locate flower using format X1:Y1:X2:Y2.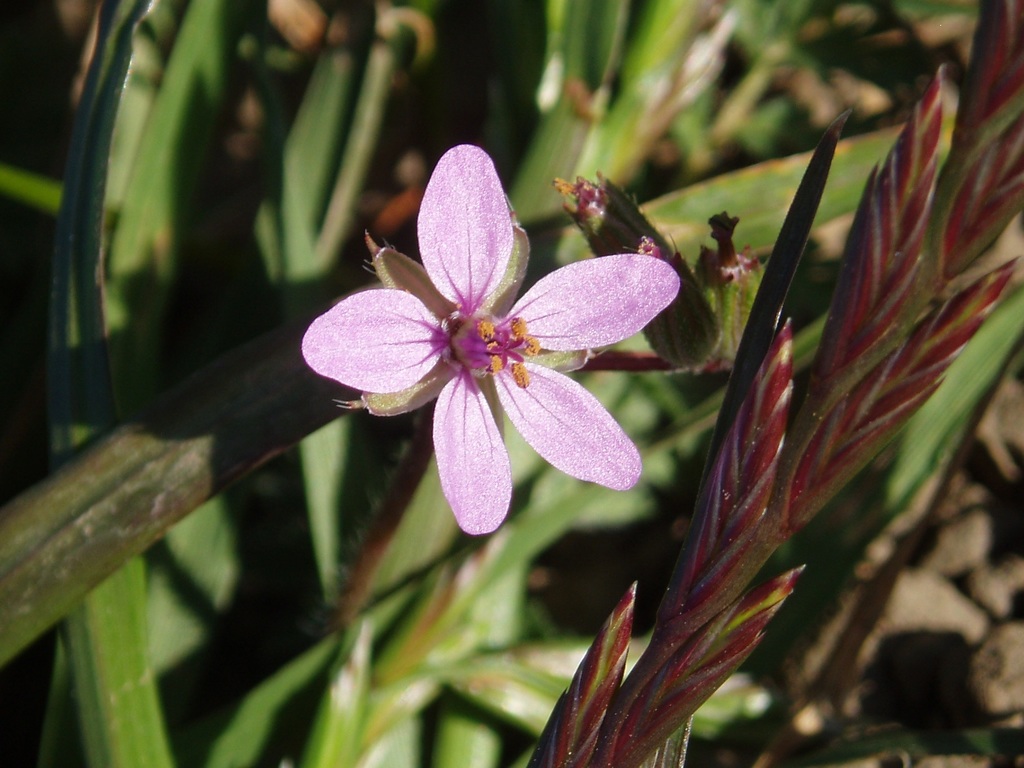
300:140:685:540.
